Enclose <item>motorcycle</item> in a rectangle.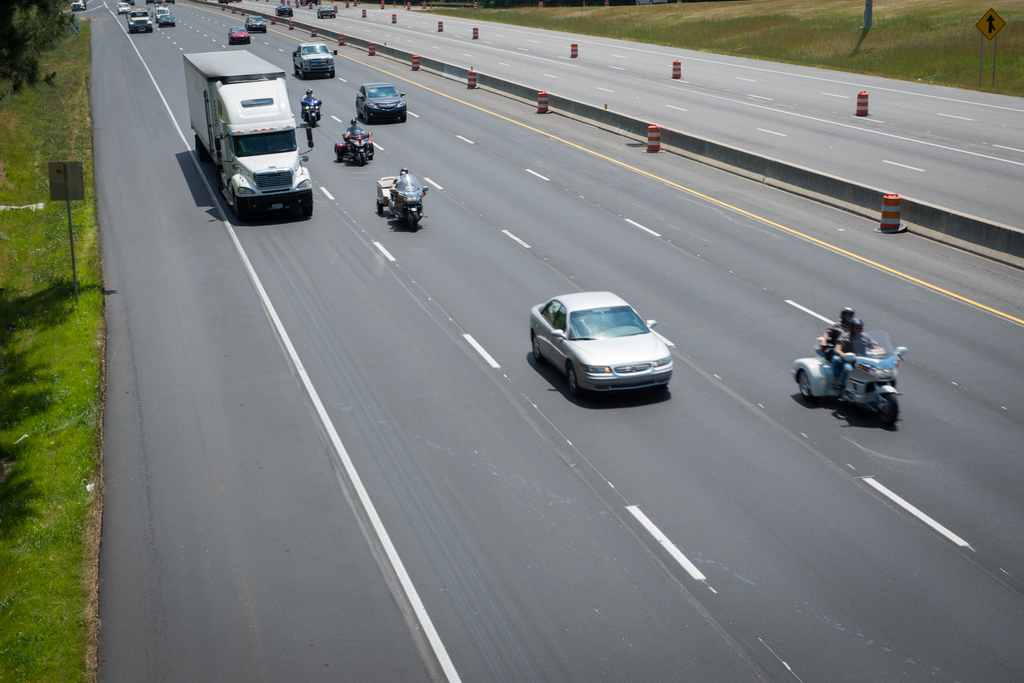
<bbox>796, 325, 911, 422</bbox>.
